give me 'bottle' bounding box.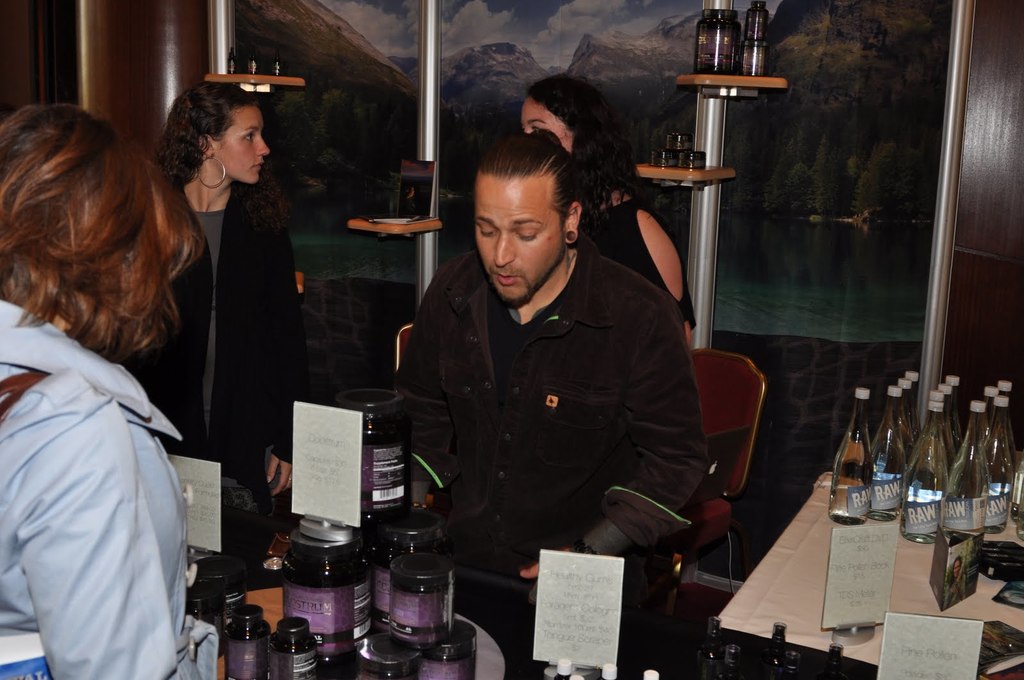
<region>855, 376, 918, 526</region>.
